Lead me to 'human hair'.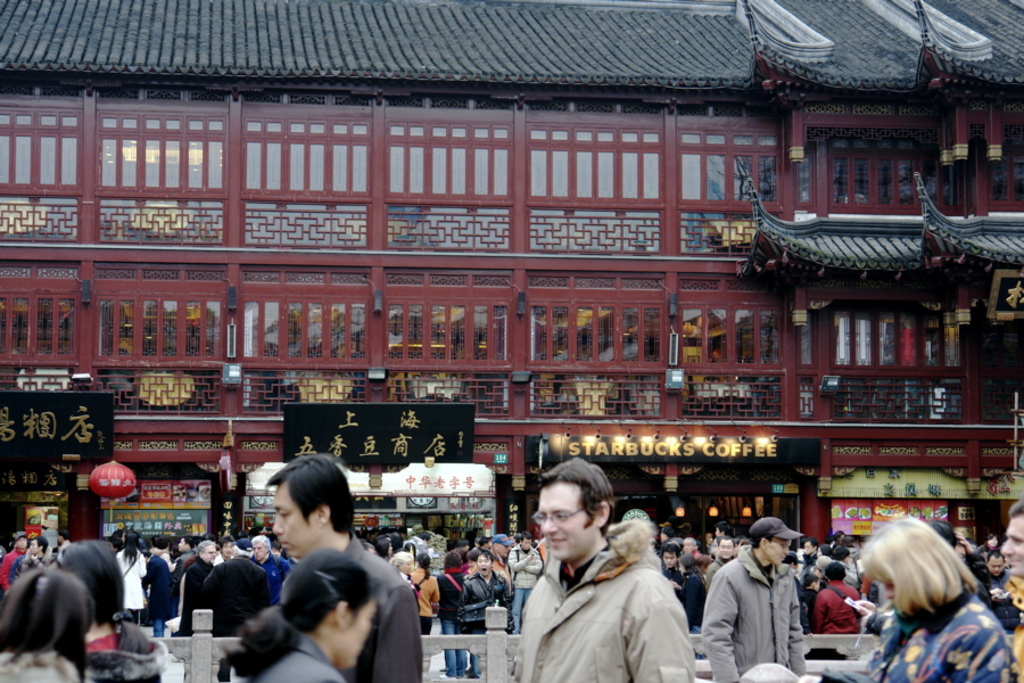
Lead to [left=390, top=532, right=405, bottom=546].
